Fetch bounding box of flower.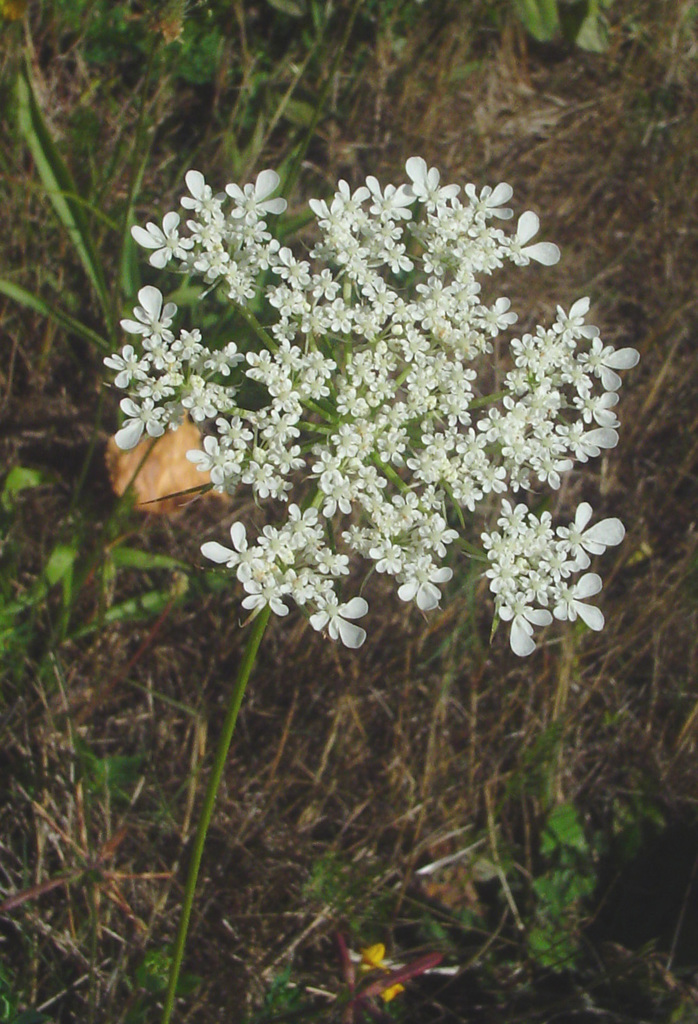
Bbox: (x1=363, y1=497, x2=397, y2=543).
